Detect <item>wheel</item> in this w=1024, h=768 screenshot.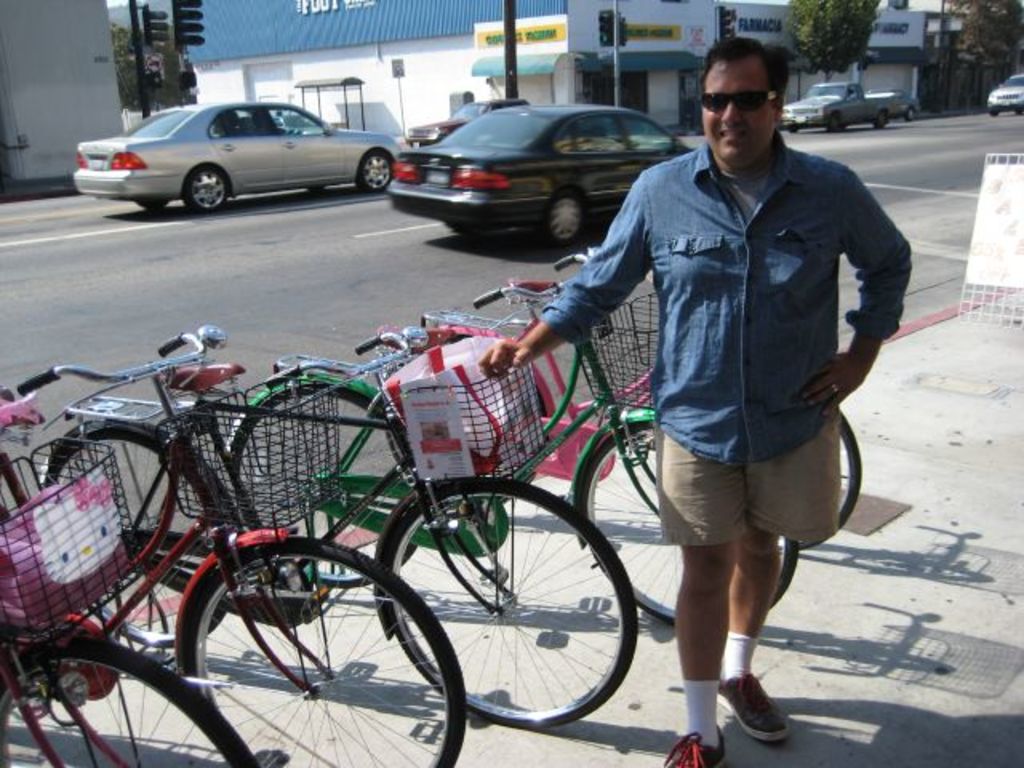
Detection: [827, 109, 842, 133].
